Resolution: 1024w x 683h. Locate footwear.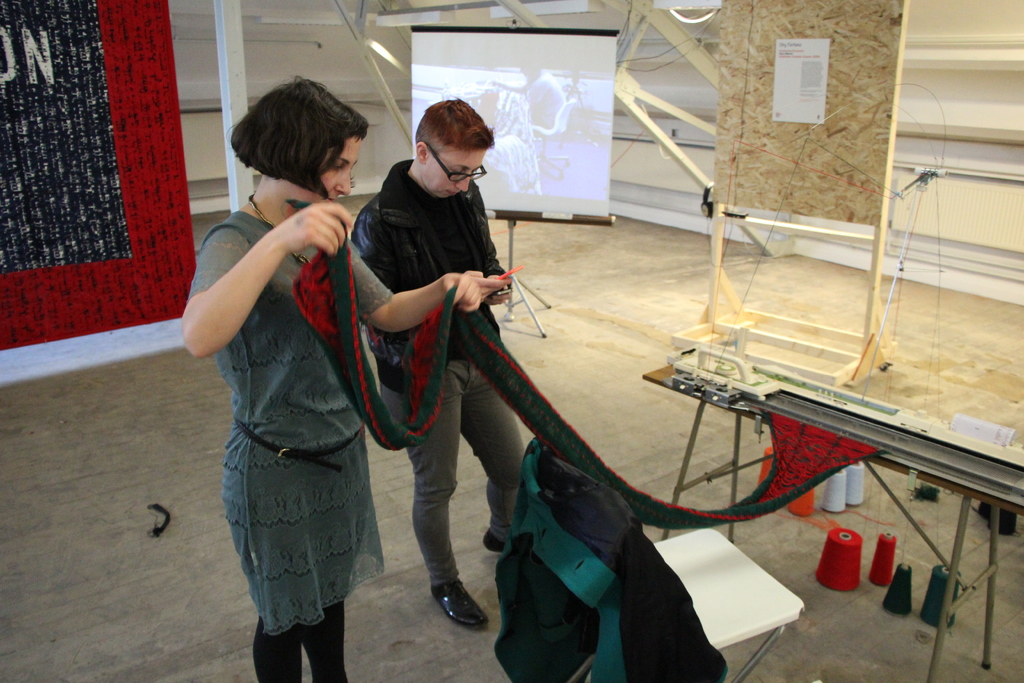
box=[429, 584, 491, 630].
